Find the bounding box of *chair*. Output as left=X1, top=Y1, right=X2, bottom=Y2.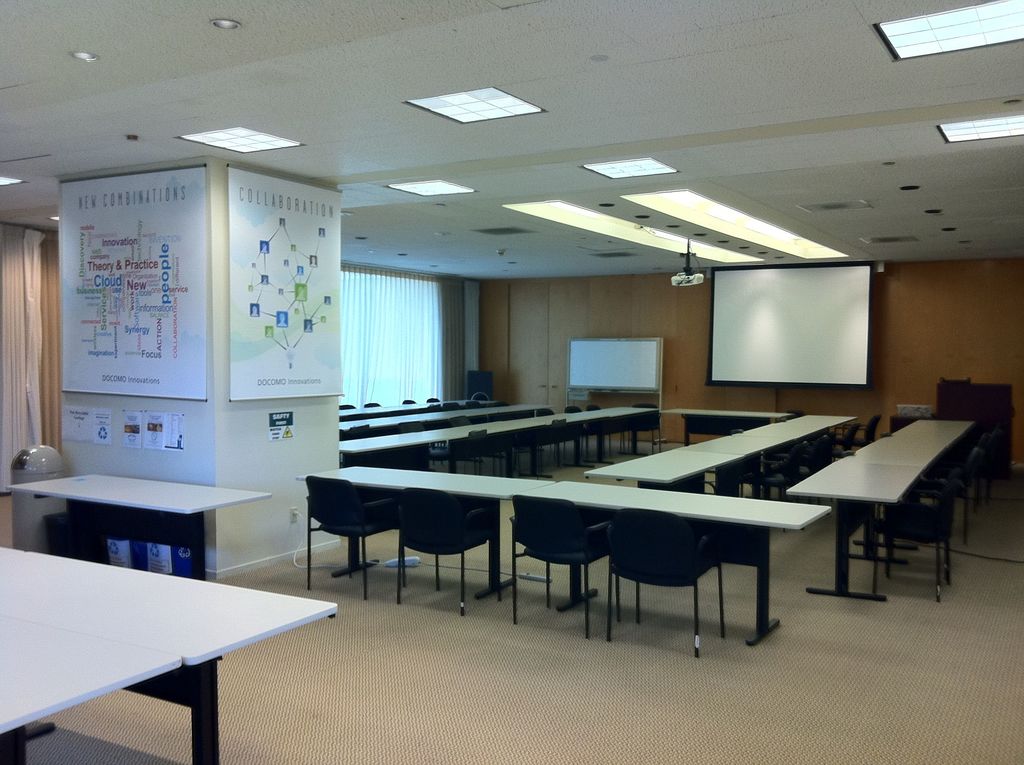
left=494, top=401, right=510, bottom=406.
